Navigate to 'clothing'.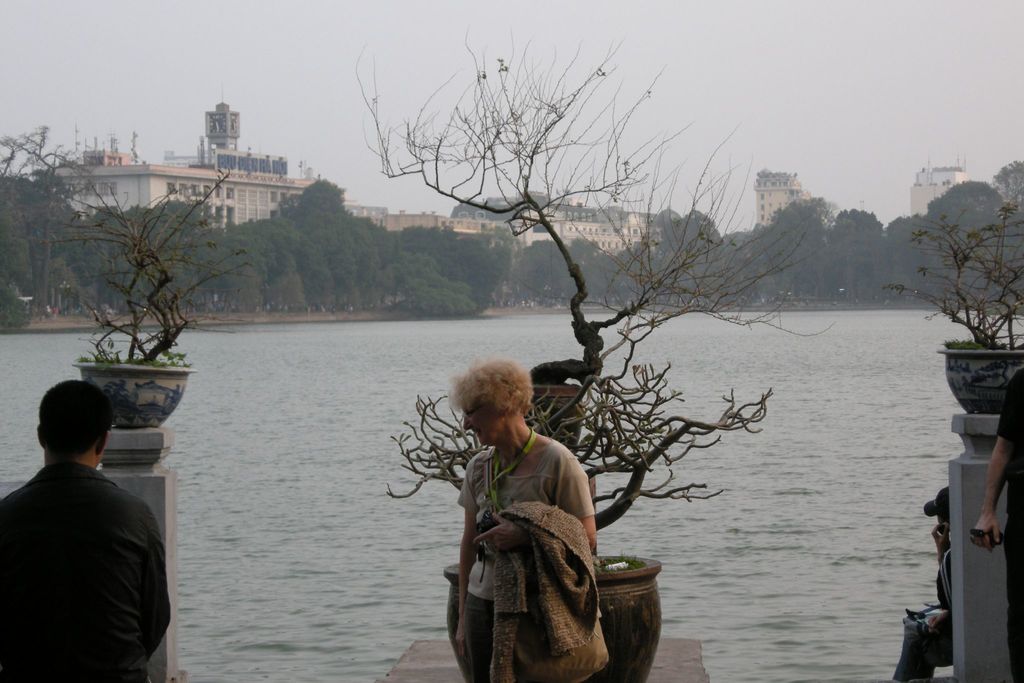
Navigation target: l=10, t=425, r=173, b=676.
